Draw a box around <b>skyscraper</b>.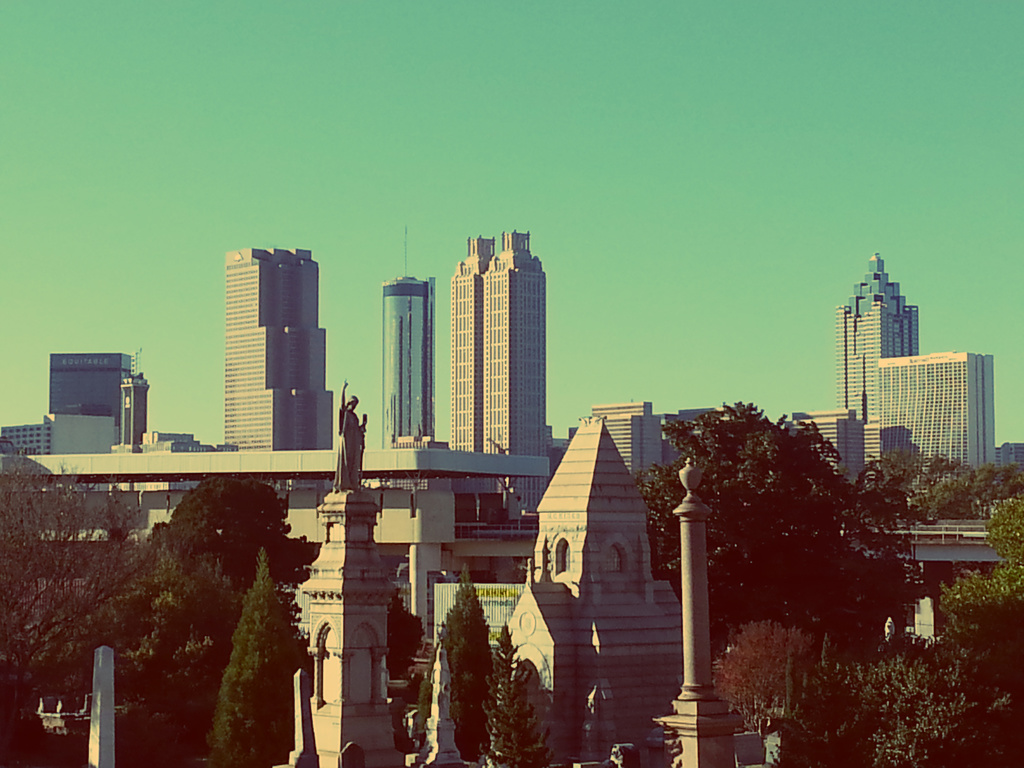
(left=586, top=403, right=668, bottom=488).
